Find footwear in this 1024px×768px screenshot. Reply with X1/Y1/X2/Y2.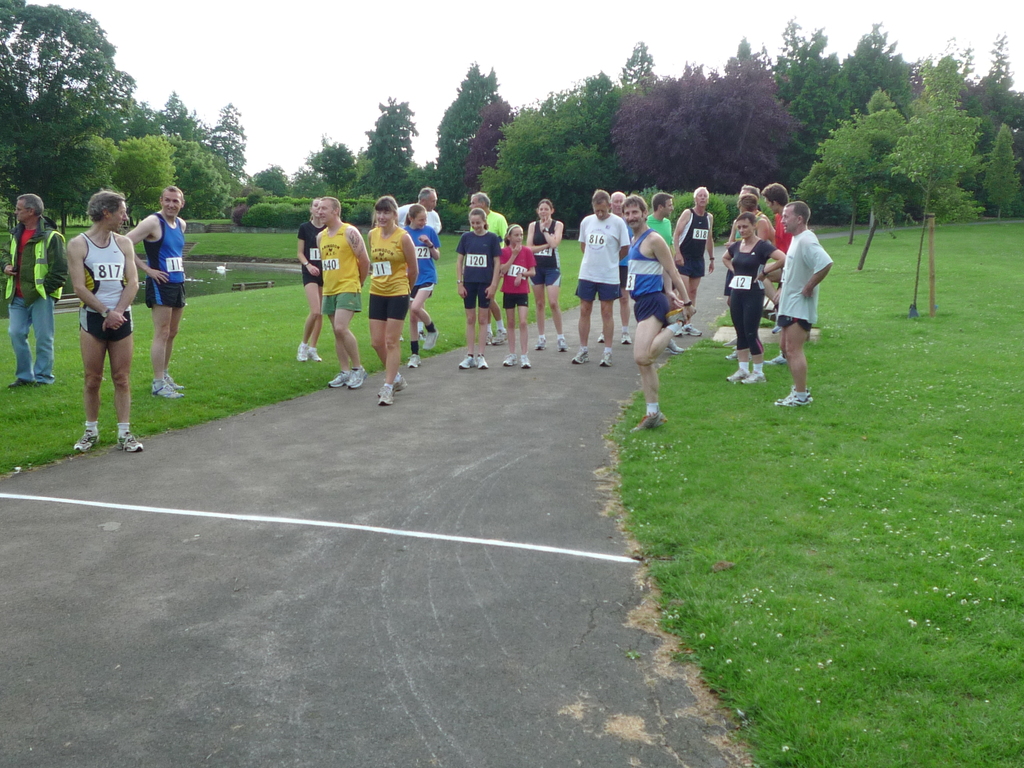
422/323/449/349.
